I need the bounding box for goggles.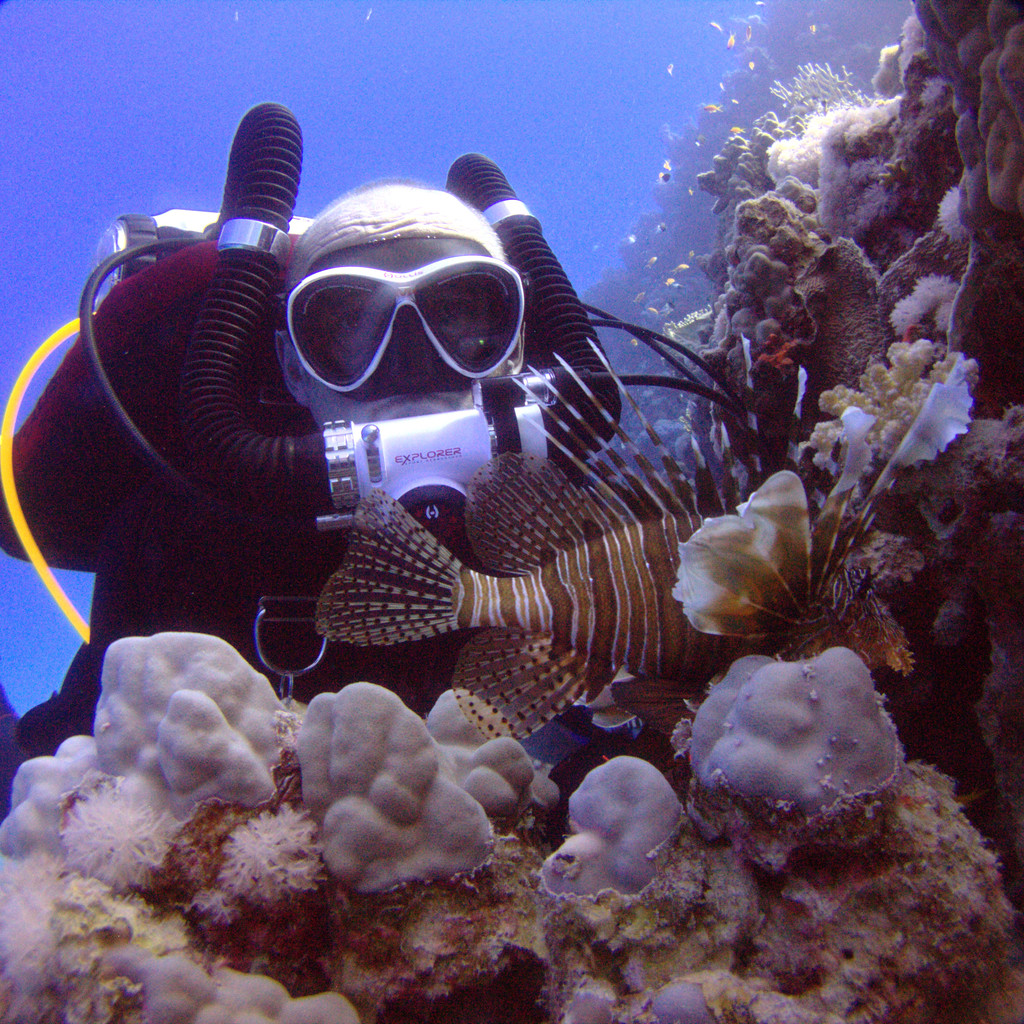
Here it is: {"left": 260, "top": 223, "right": 573, "bottom": 382}.
